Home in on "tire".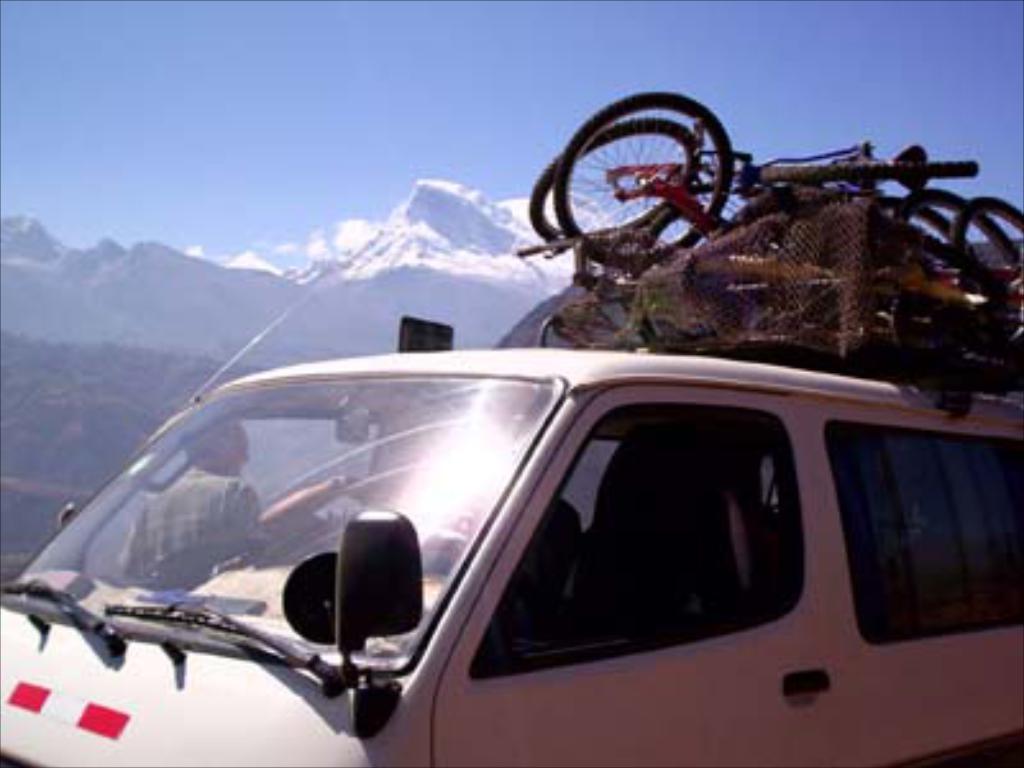
Homed in at l=525, t=118, r=701, b=248.
